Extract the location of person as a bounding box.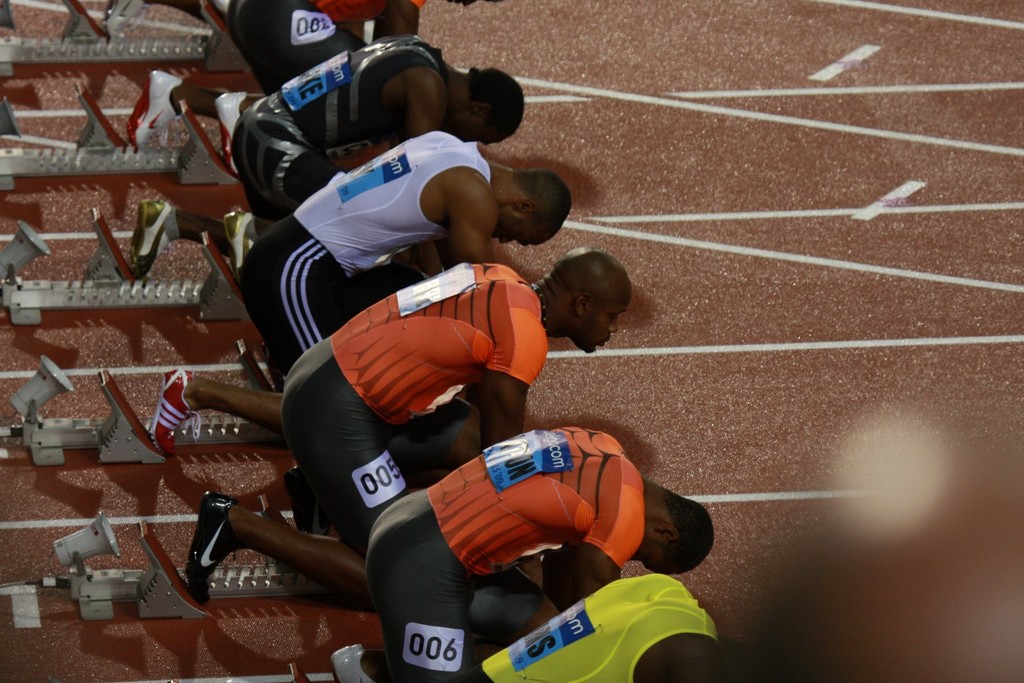
220:0:417:84.
